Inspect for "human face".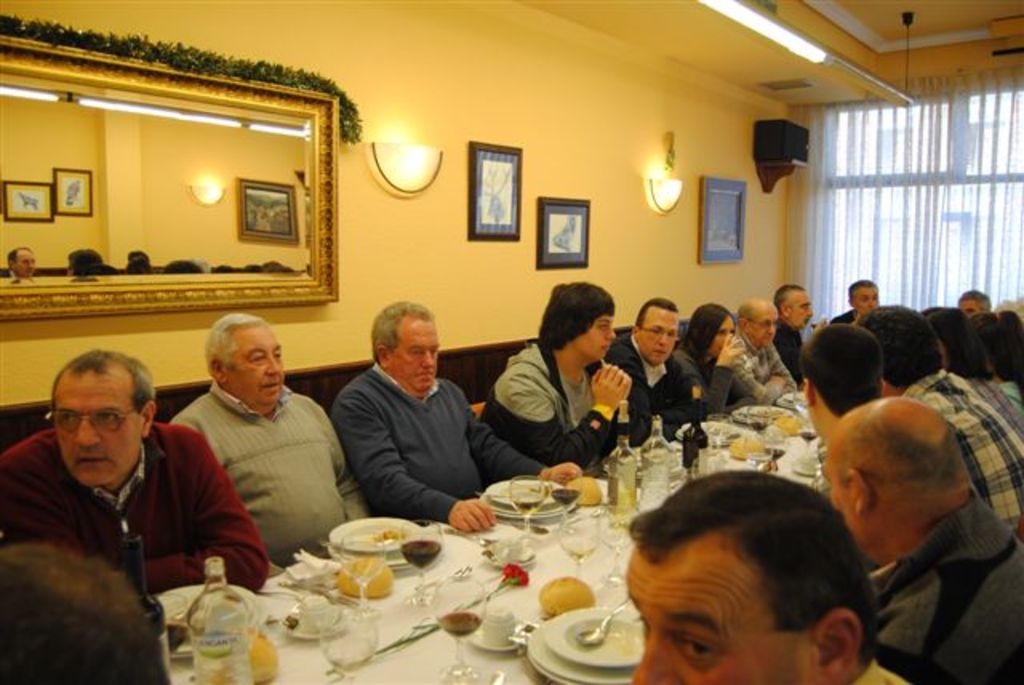
Inspection: region(627, 533, 798, 683).
